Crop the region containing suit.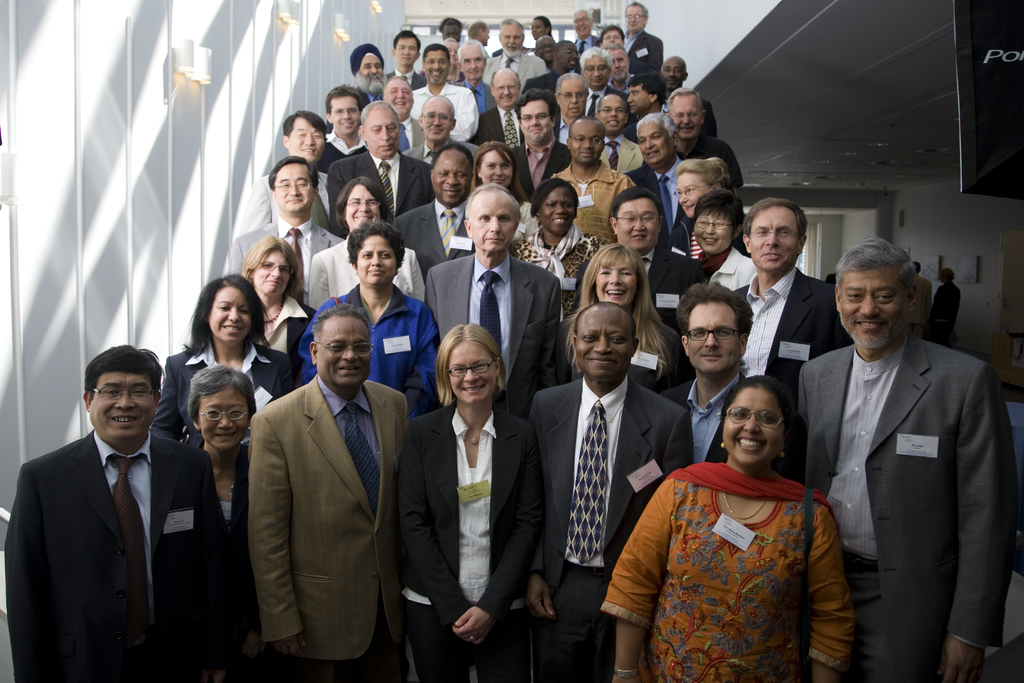
Crop region: box=[484, 53, 552, 95].
